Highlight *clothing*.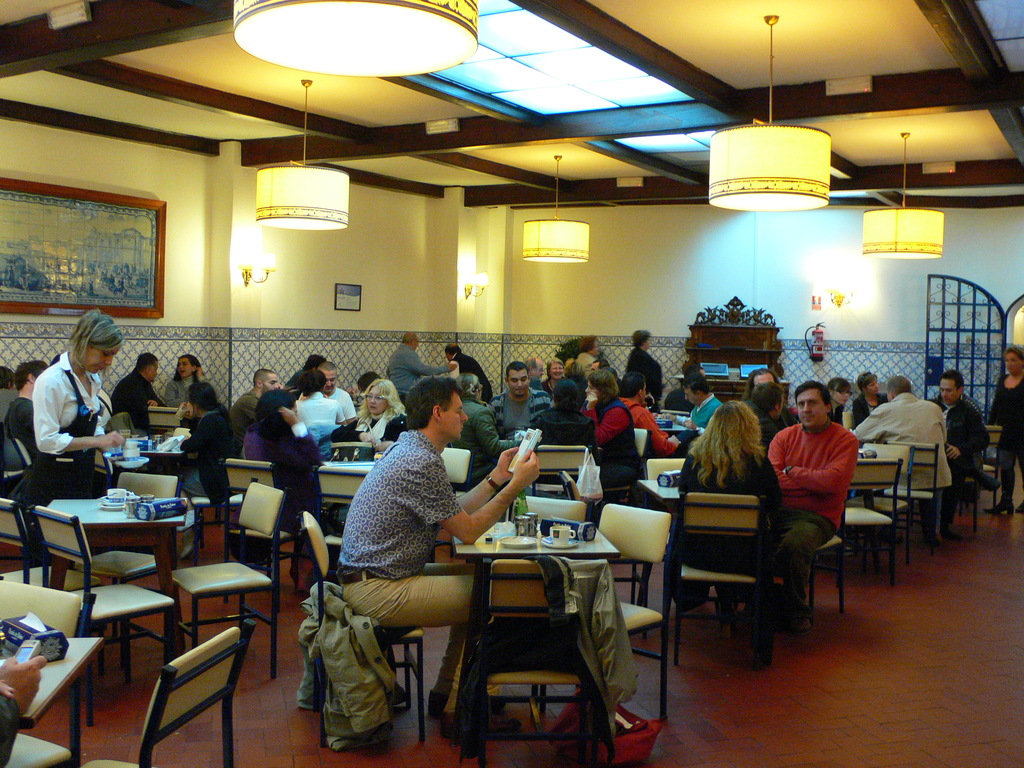
Highlighted region: locate(255, 419, 320, 531).
